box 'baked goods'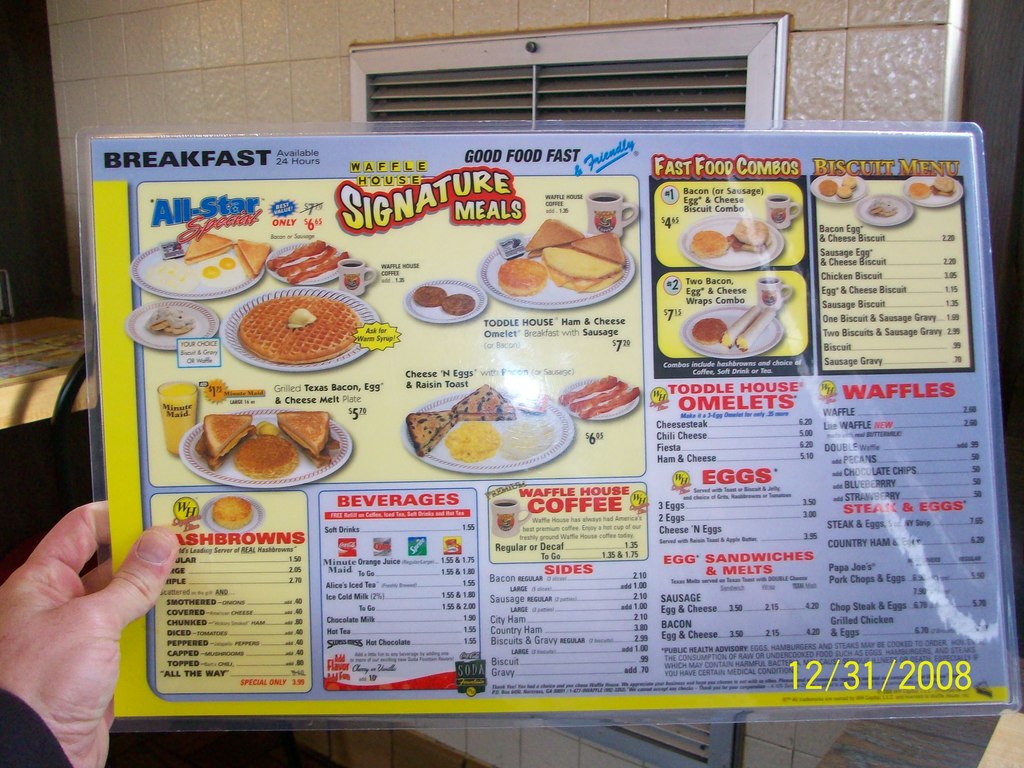
[left=453, top=381, right=518, bottom=420]
